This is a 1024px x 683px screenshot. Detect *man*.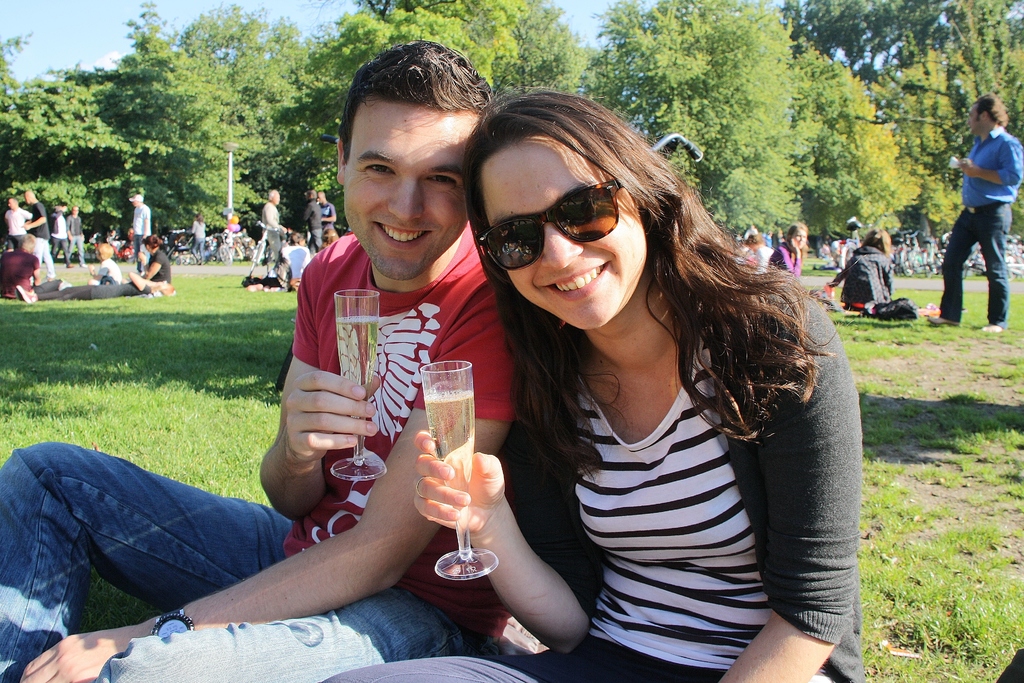
bbox=(935, 102, 1022, 331).
